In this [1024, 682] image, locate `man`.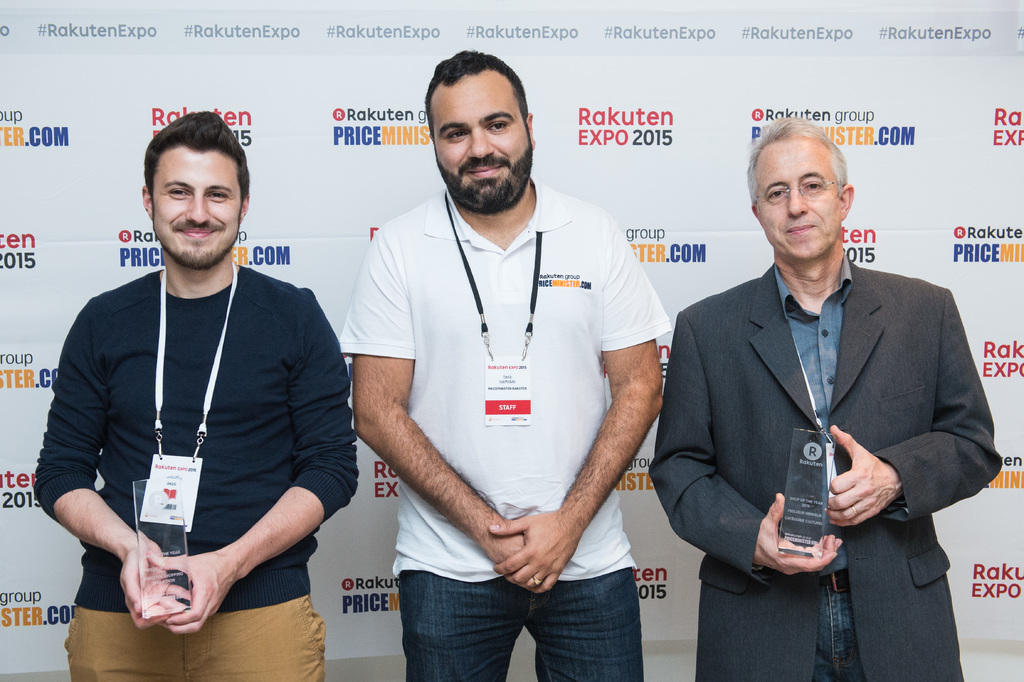
Bounding box: bbox=(335, 46, 671, 681).
